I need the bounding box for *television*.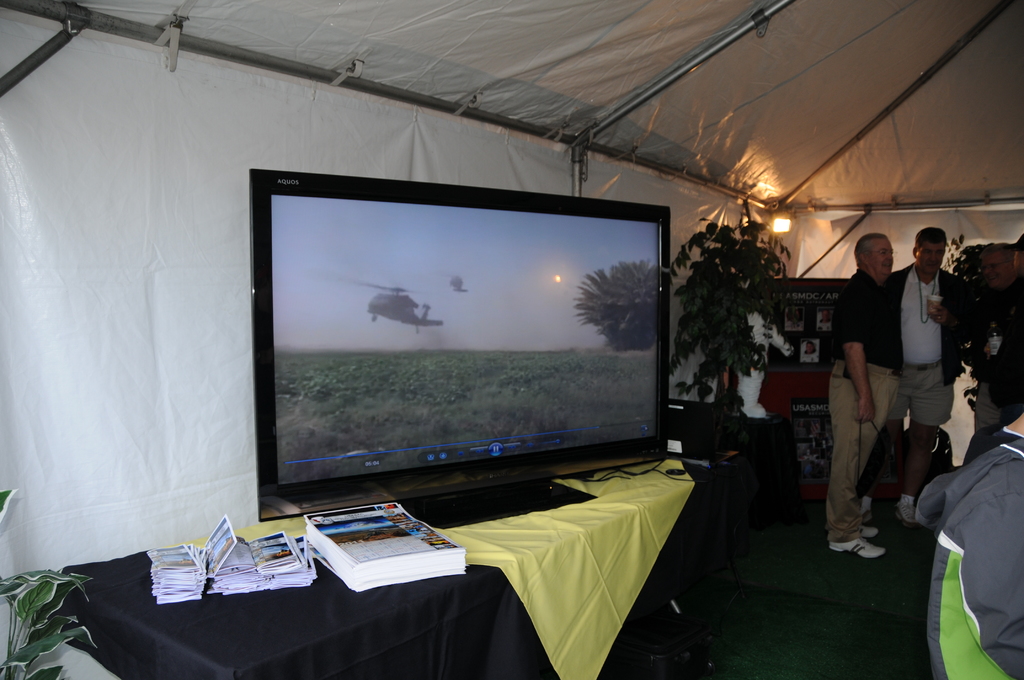
Here it is: (252,170,670,522).
